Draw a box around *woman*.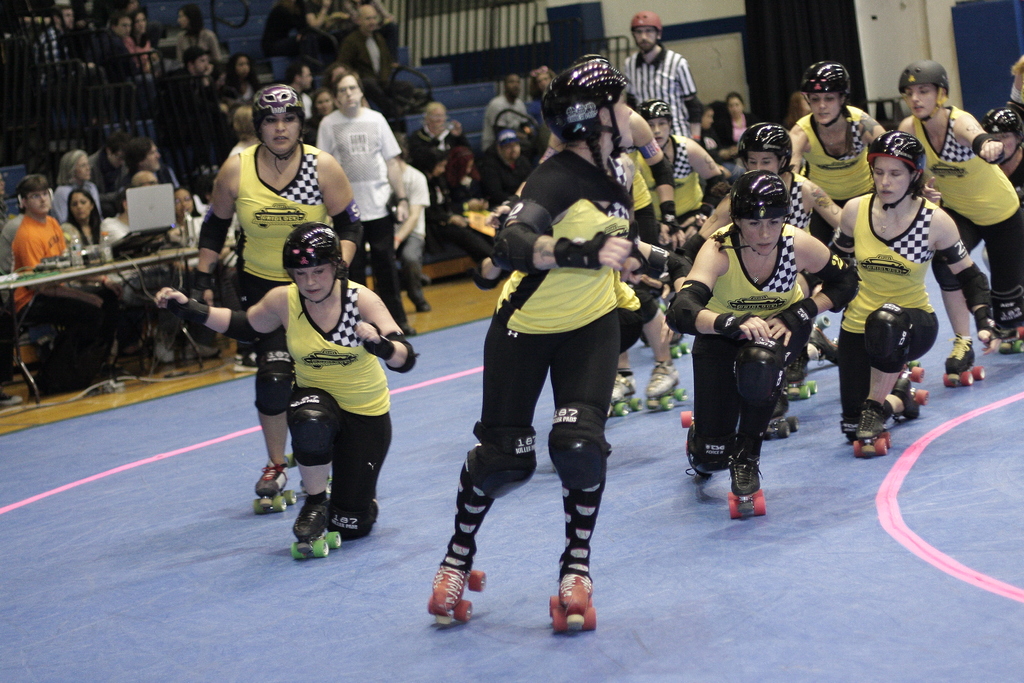
x1=45, y1=147, x2=102, y2=224.
